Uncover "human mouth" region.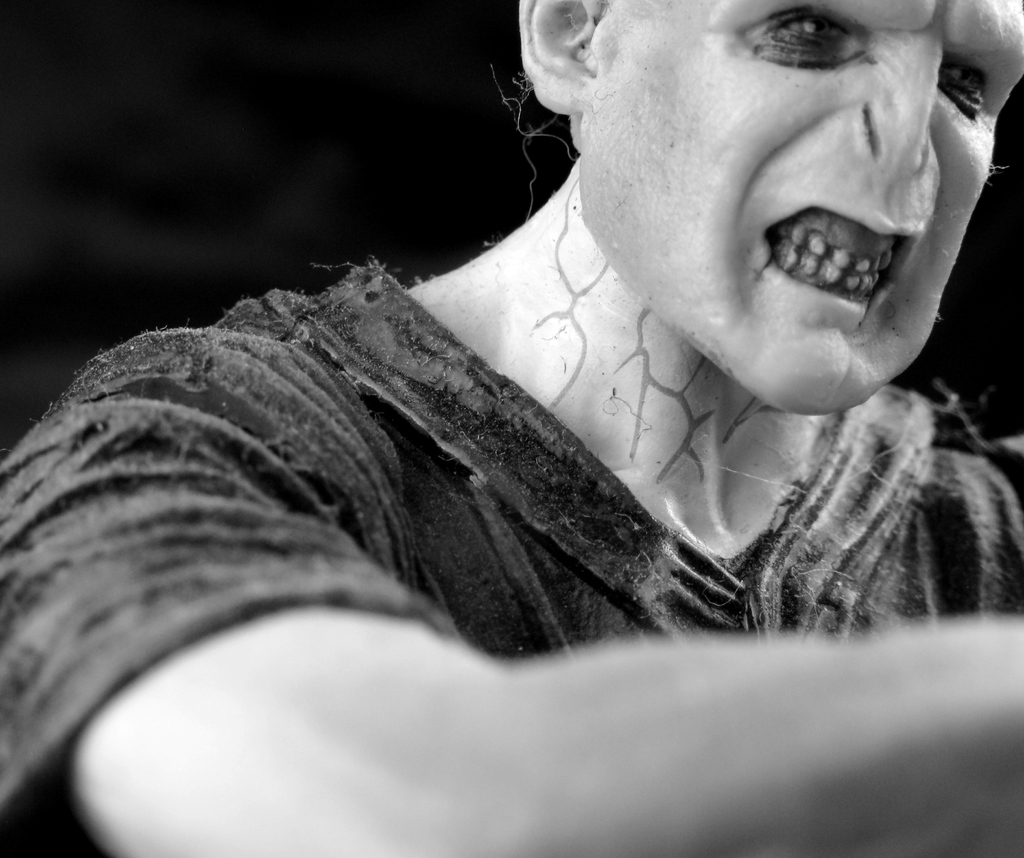
Uncovered: Rect(766, 205, 920, 314).
